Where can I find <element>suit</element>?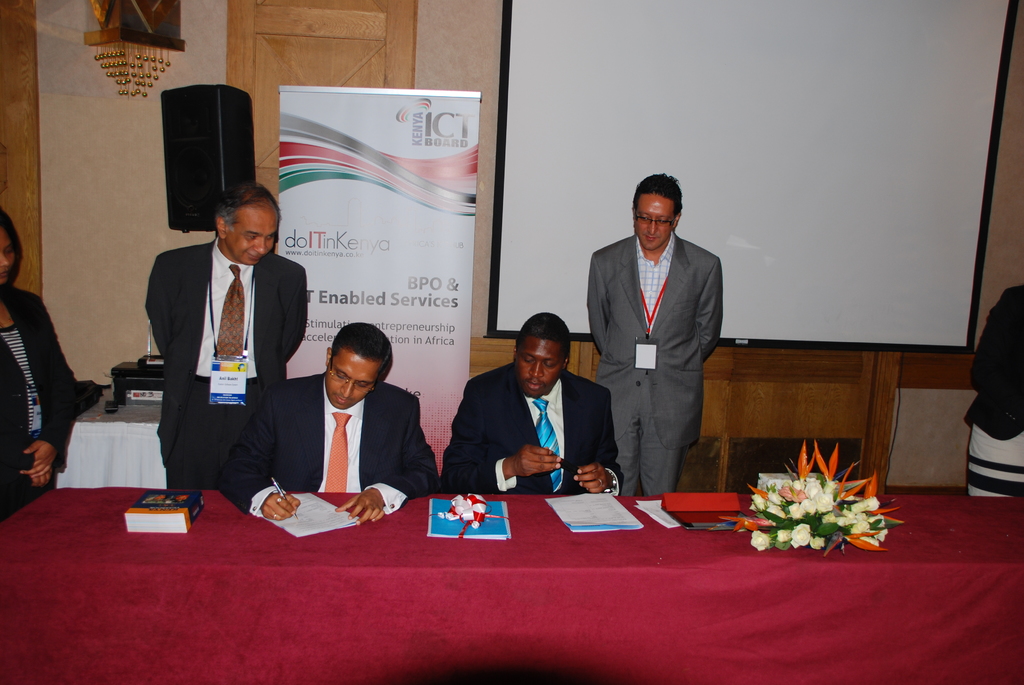
You can find it at 216/372/445/519.
